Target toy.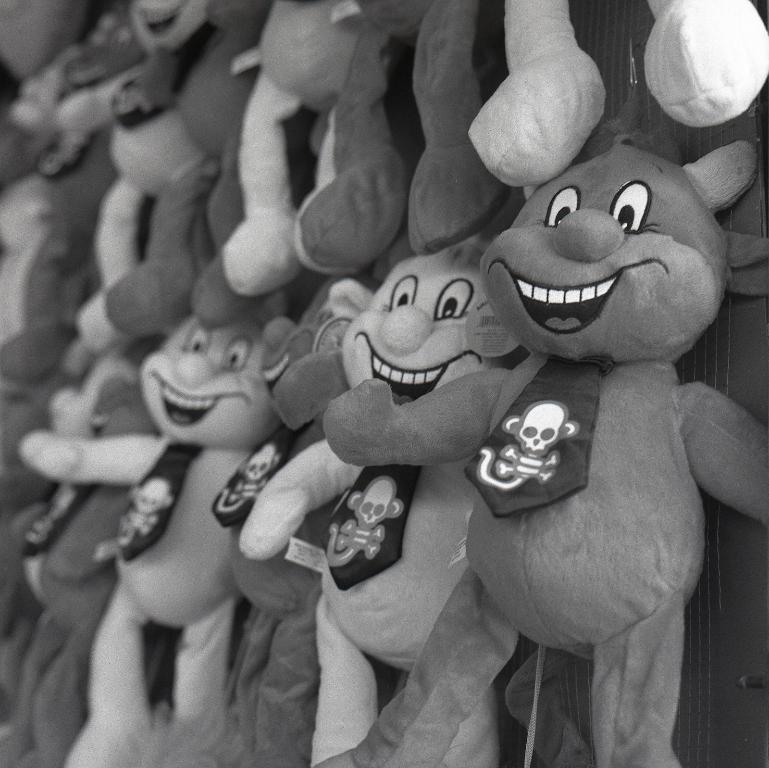
Target region: detection(202, 271, 345, 761).
